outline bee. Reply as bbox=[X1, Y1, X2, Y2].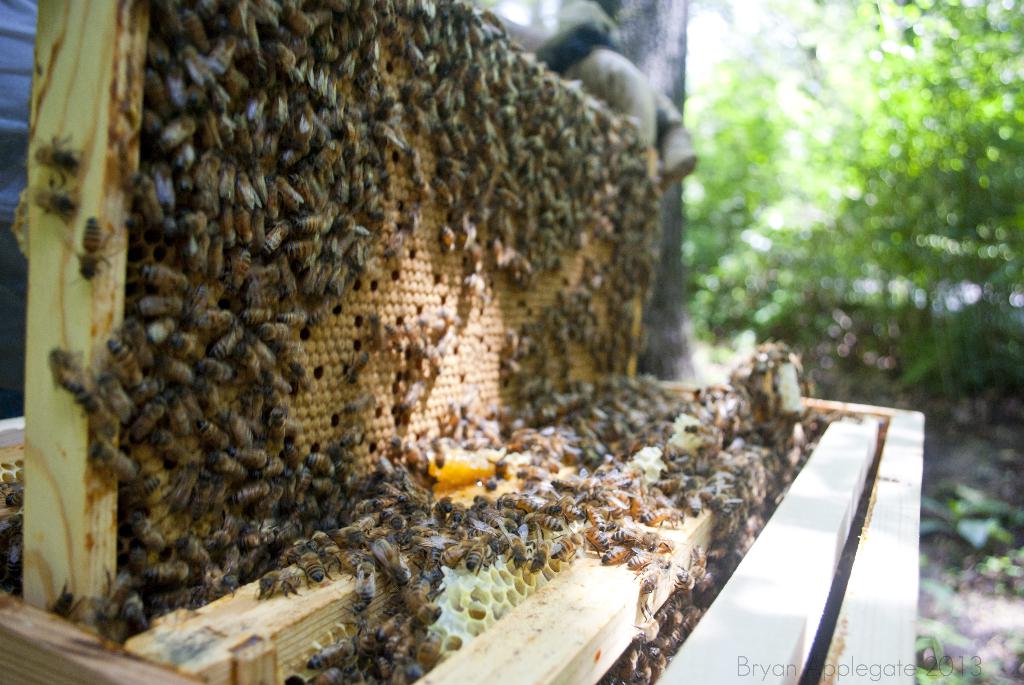
bbox=[397, 514, 409, 539].
